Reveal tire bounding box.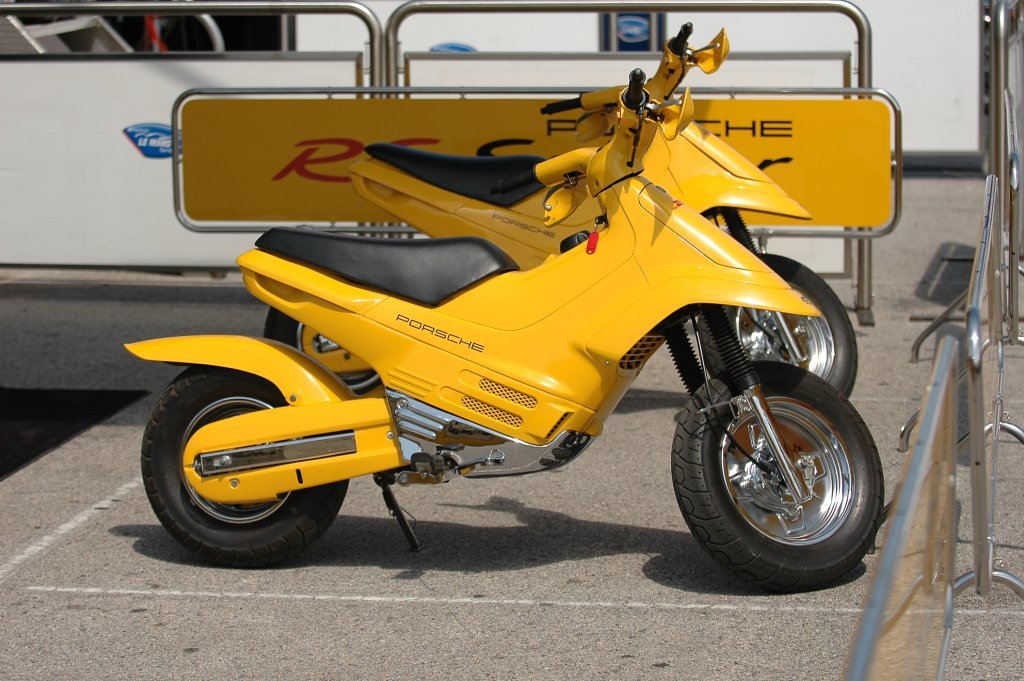
Revealed: Rect(263, 306, 392, 396).
